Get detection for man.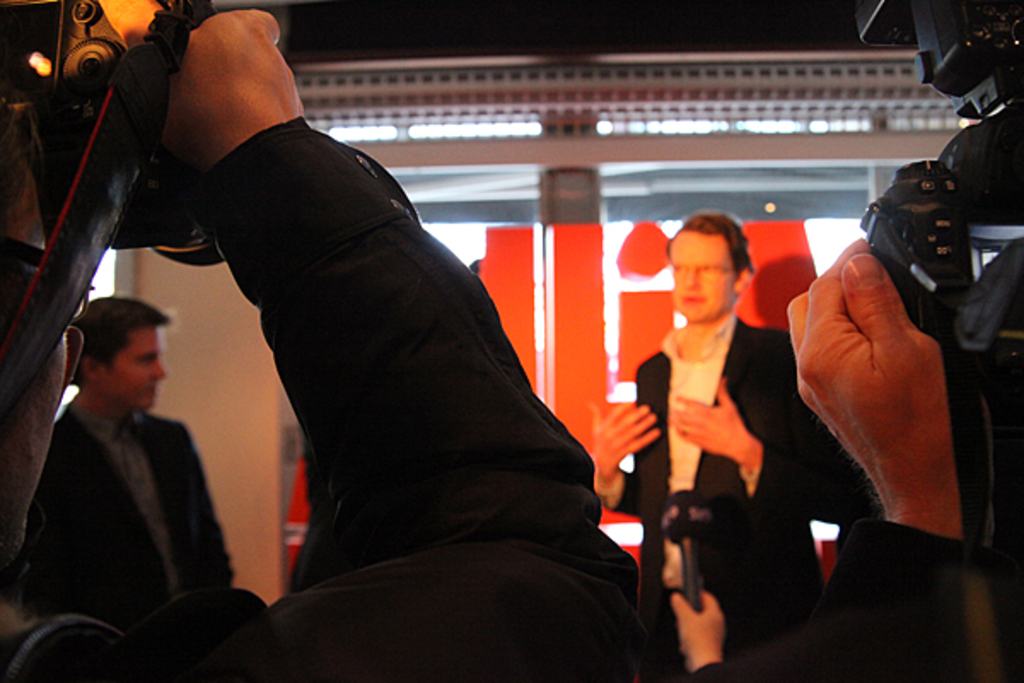
Detection: [left=587, top=210, right=874, bottom=657].
